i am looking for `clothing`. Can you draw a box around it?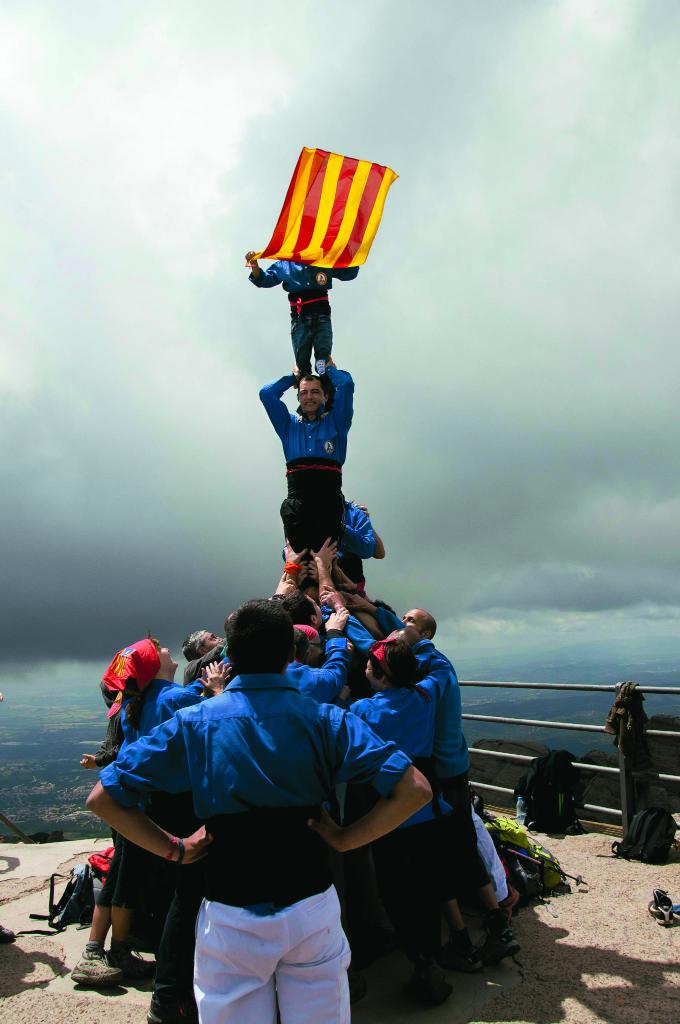
Sure, the bounding box is 360 655 440 788.
